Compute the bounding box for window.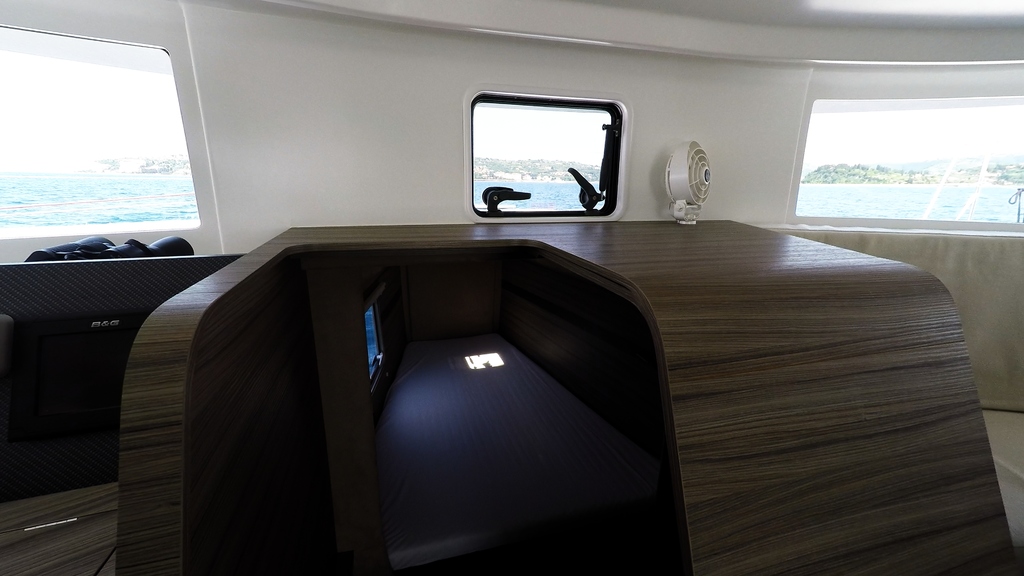
786:67:1023:232.
